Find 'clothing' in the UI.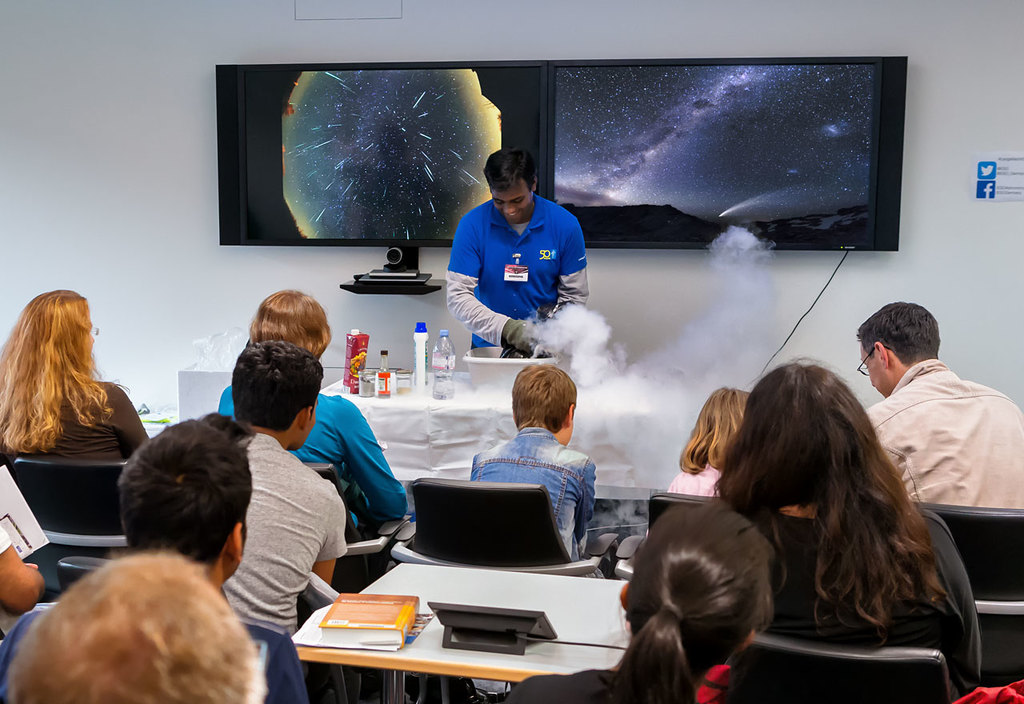
UI element at bbox=[862, 351, 1023, 517].
